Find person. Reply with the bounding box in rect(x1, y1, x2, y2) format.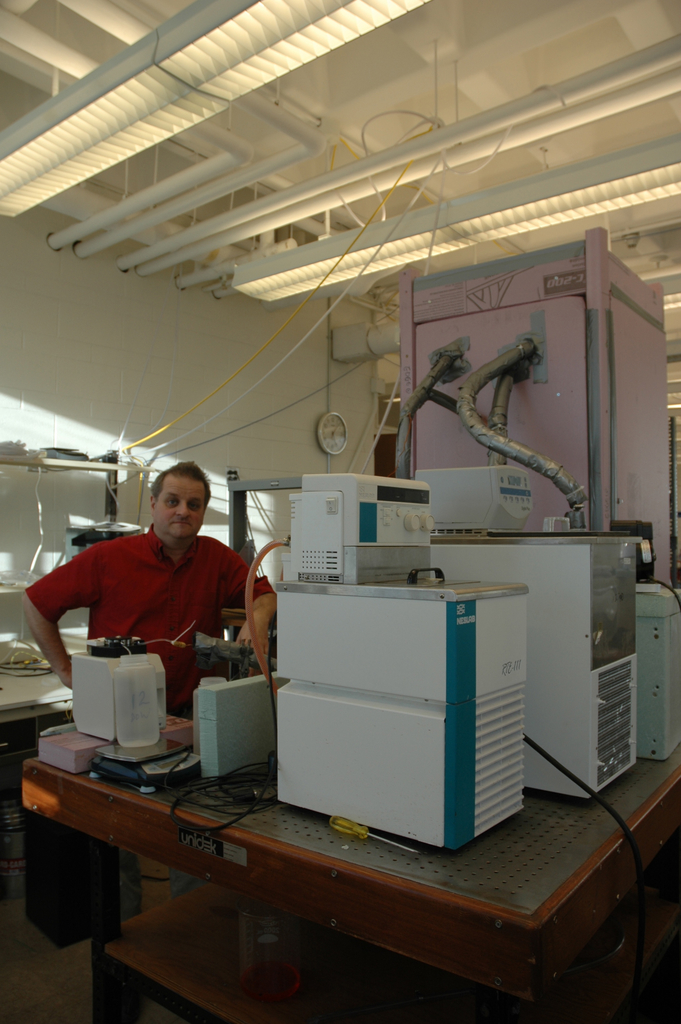
rect(61, 471, 267, 844).
